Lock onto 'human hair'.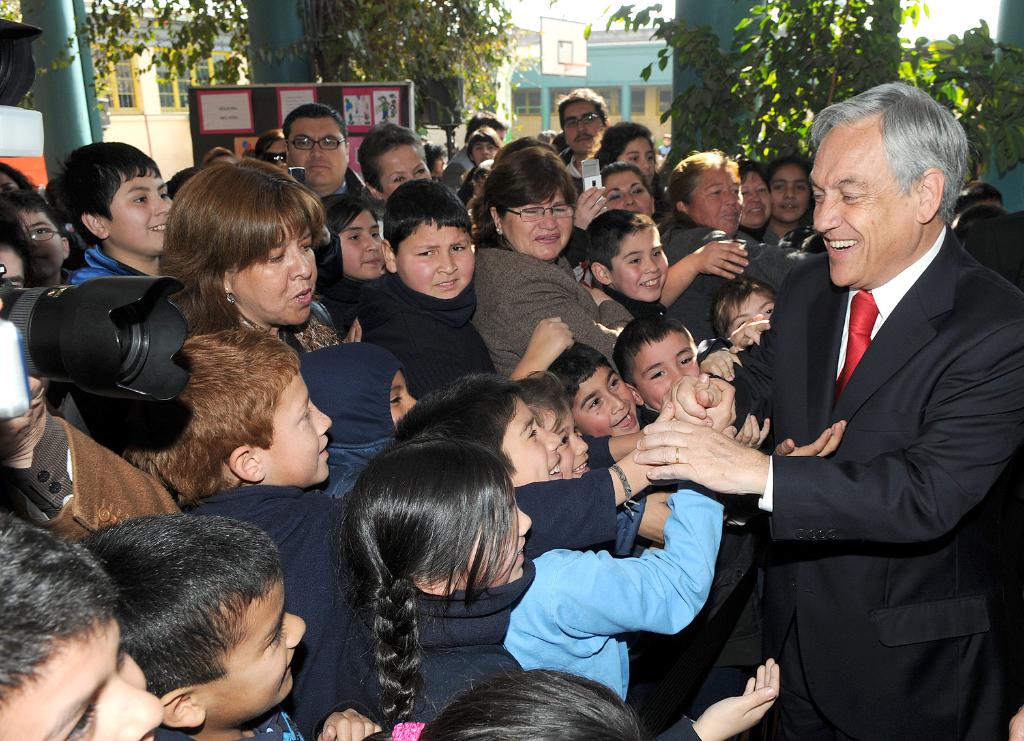
Locked: {"x1": 710, "y1": 276, "x2": 778, "y2": 338}.
